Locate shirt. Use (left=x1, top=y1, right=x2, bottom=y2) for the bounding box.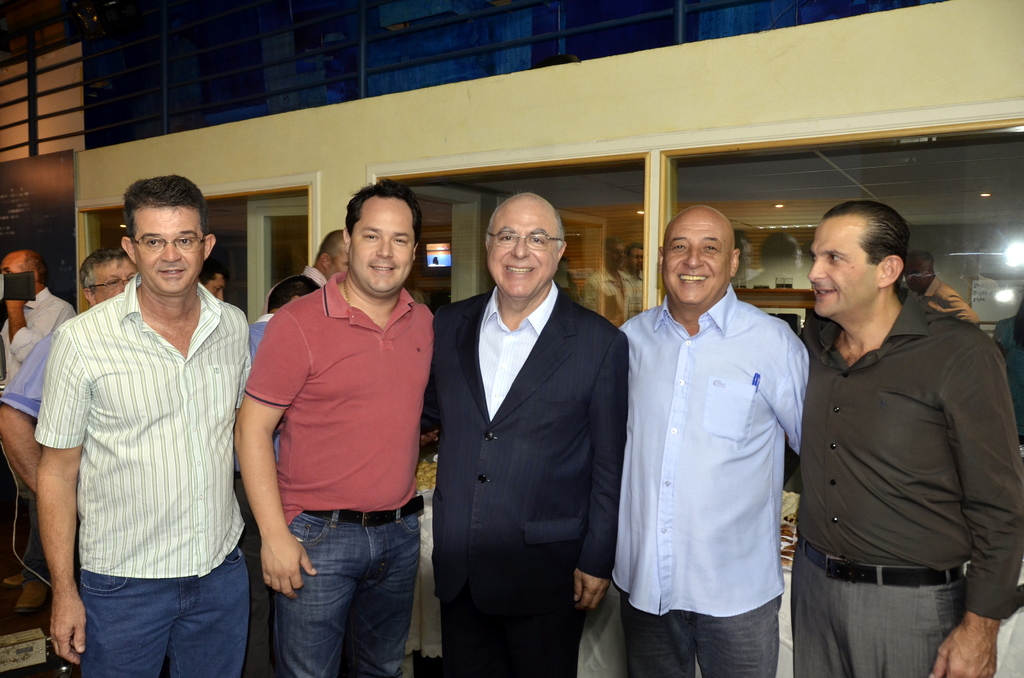
(left=477, top=280, right=557, bottom=423).
